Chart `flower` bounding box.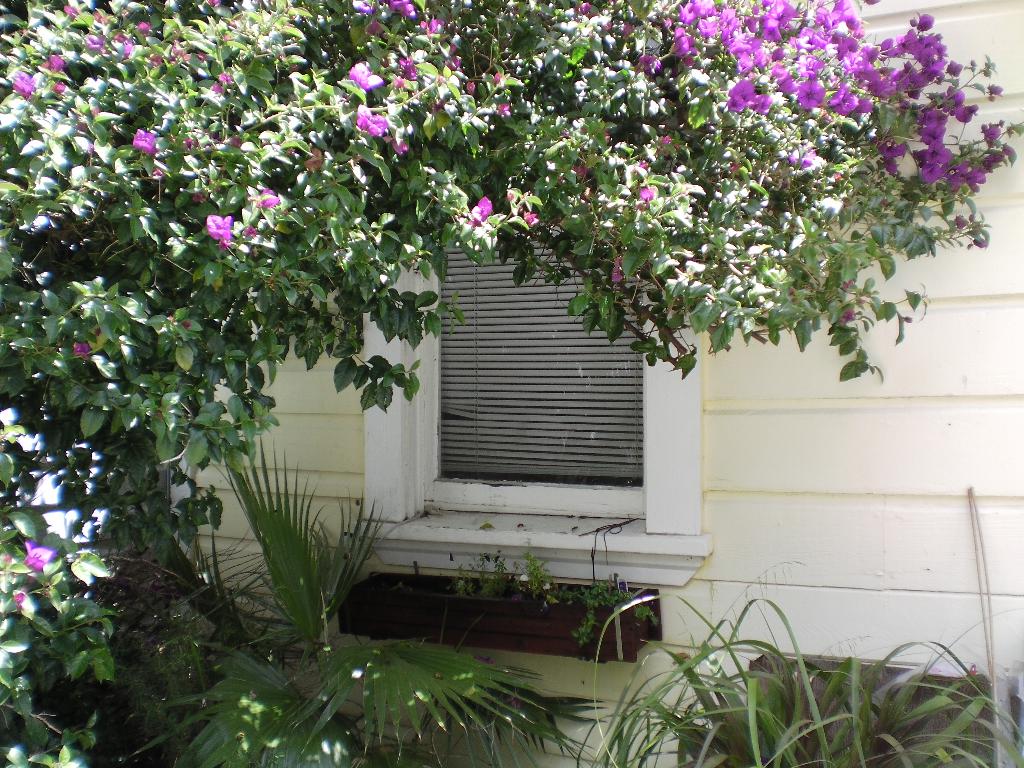
Charted: bbox(20, 538, 49, 570).
